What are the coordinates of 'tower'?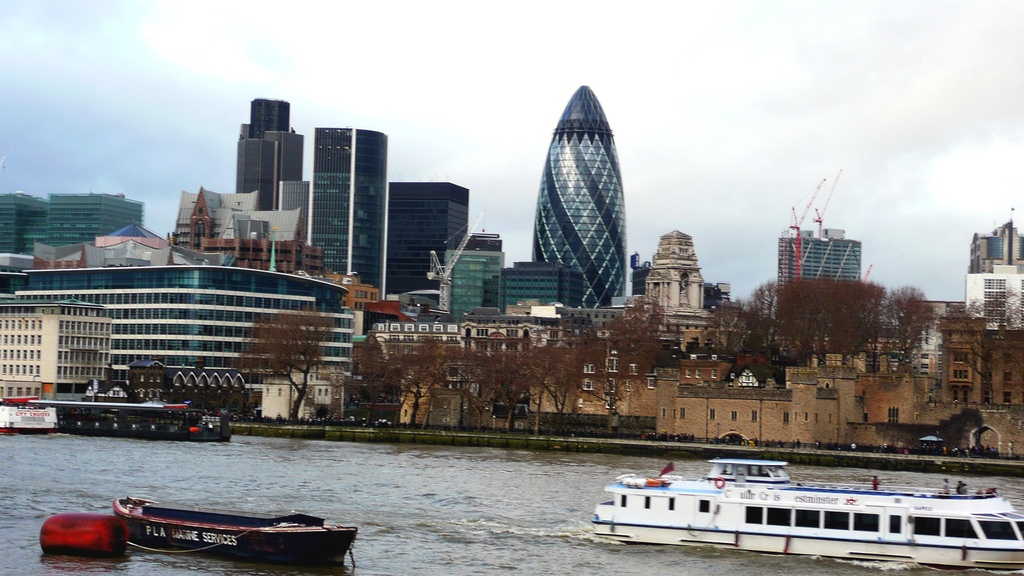
detection(778, 172, 858, 308).
